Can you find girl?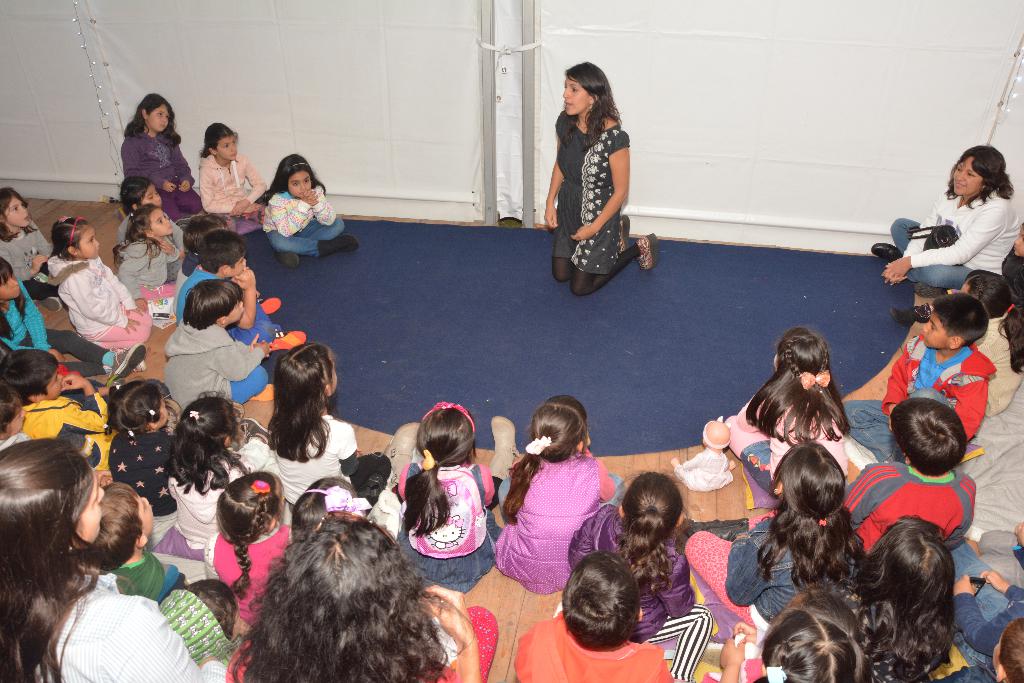
Yes, bounding box: (x1=262, y1=340, x2=390, y2=498).
